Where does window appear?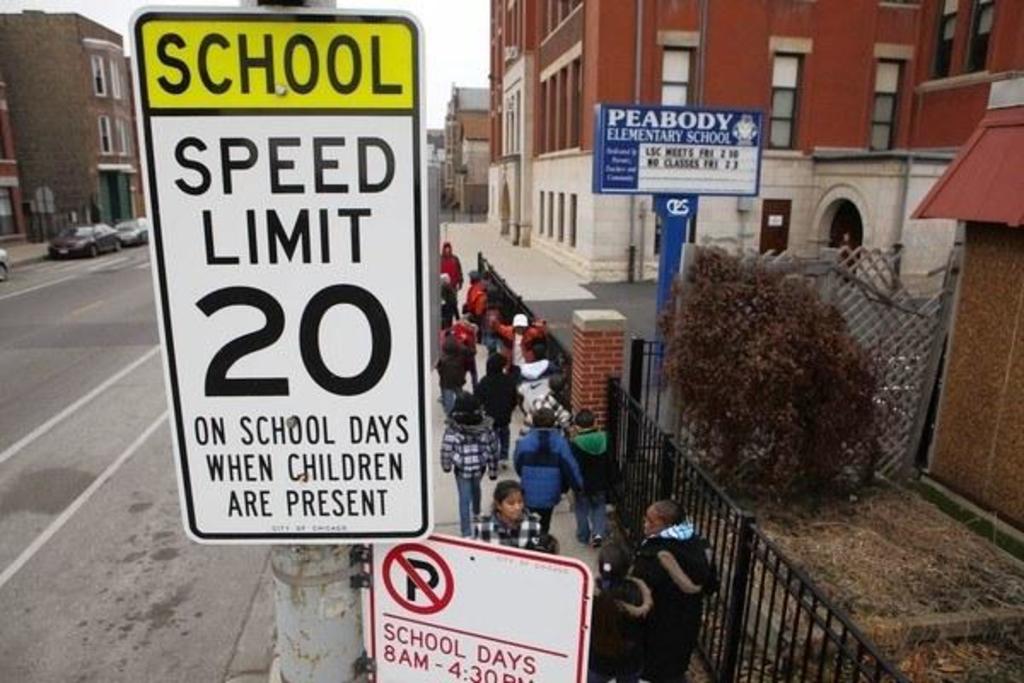
Appears at {"x1": 92, "y1": 60, "x2": 109, "y2": 92}.
